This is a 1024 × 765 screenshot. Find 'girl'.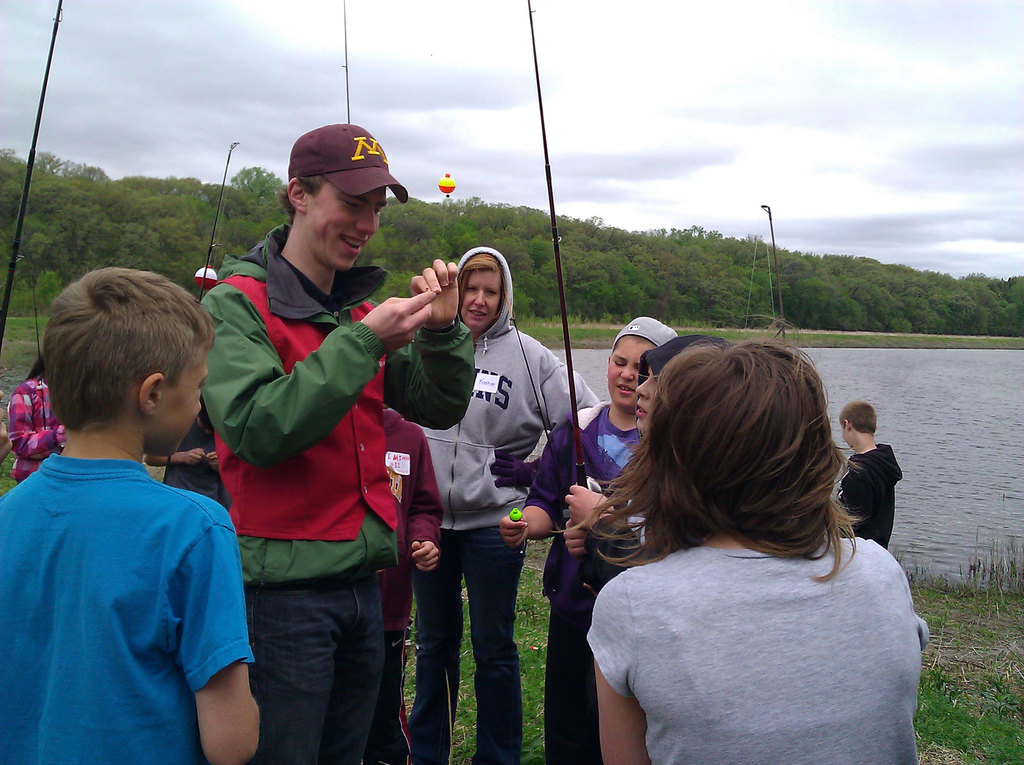
Bounding box: [548,316,934,764].
